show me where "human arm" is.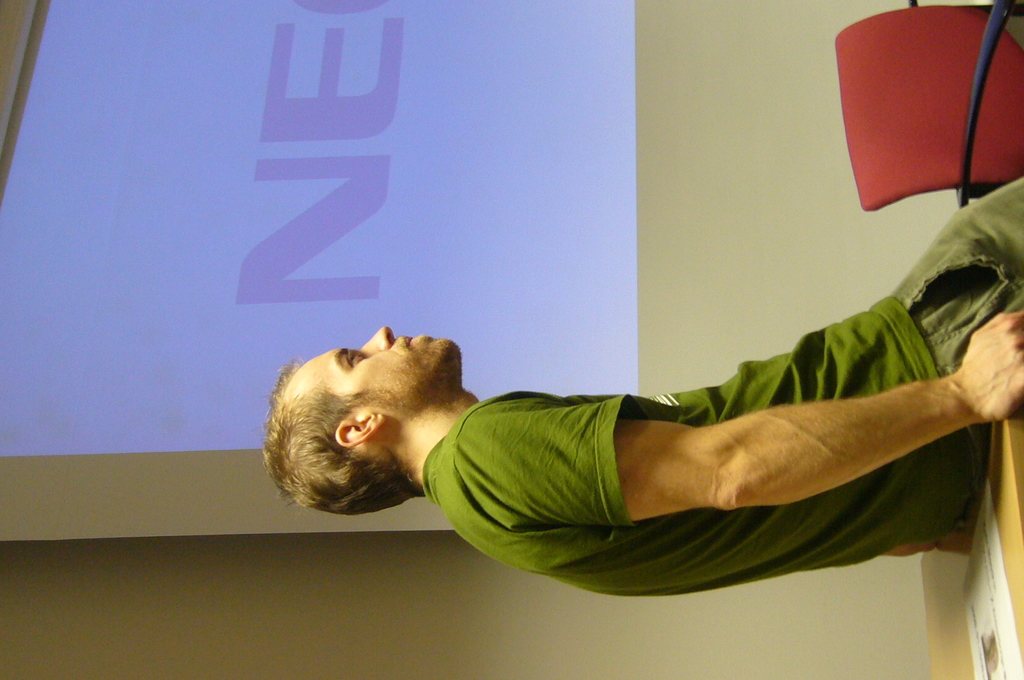
"human arm" is at (832, 514, 984, 563).
